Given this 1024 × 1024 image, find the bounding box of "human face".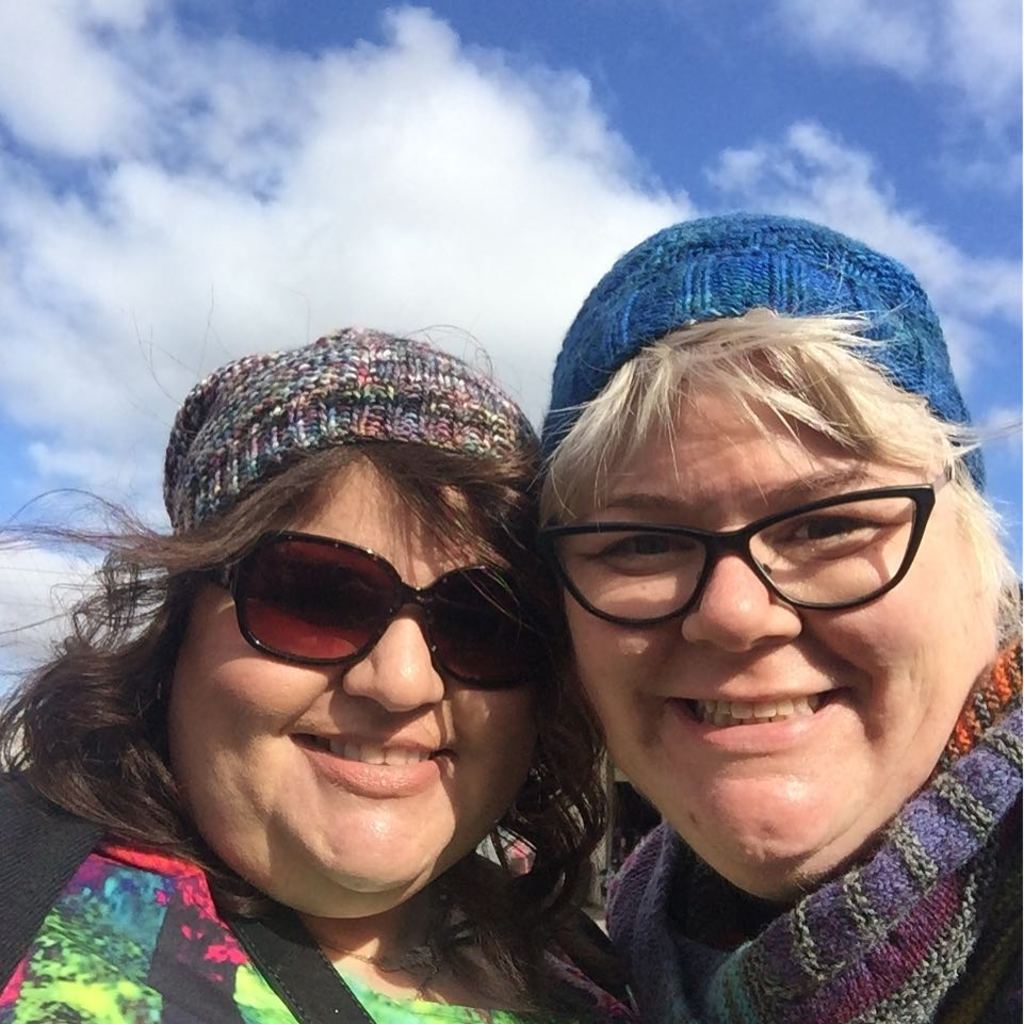
163 454 572 906.
